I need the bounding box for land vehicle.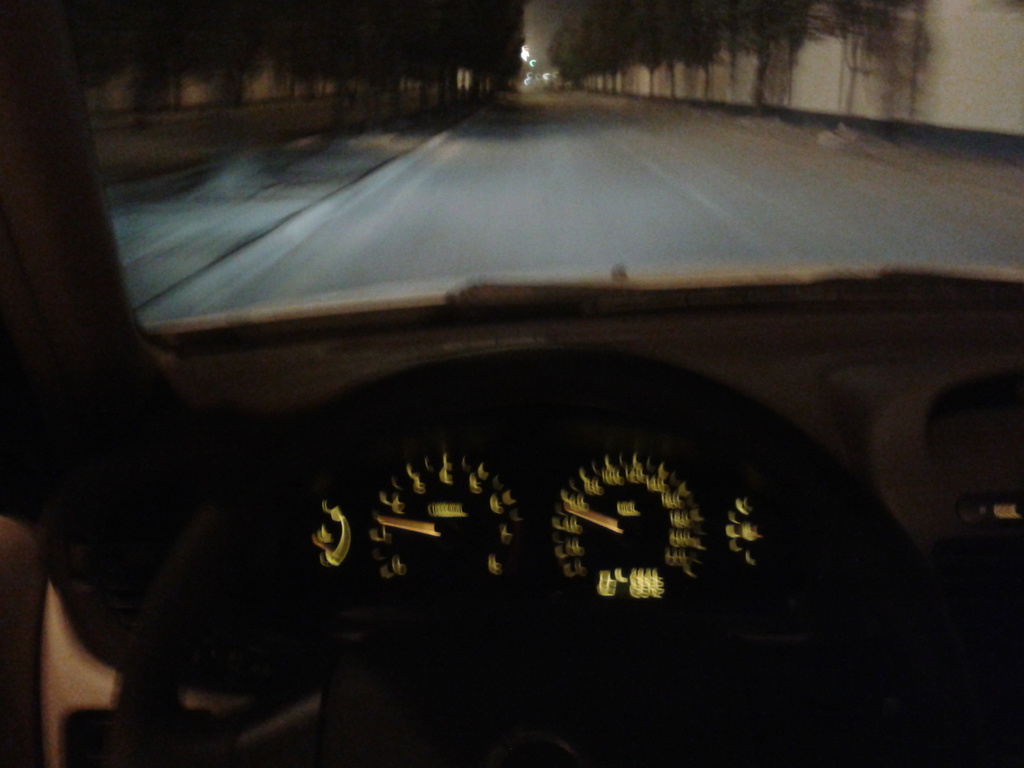
Here it is: [left=0, top=0, right=1023, bottom=767].
